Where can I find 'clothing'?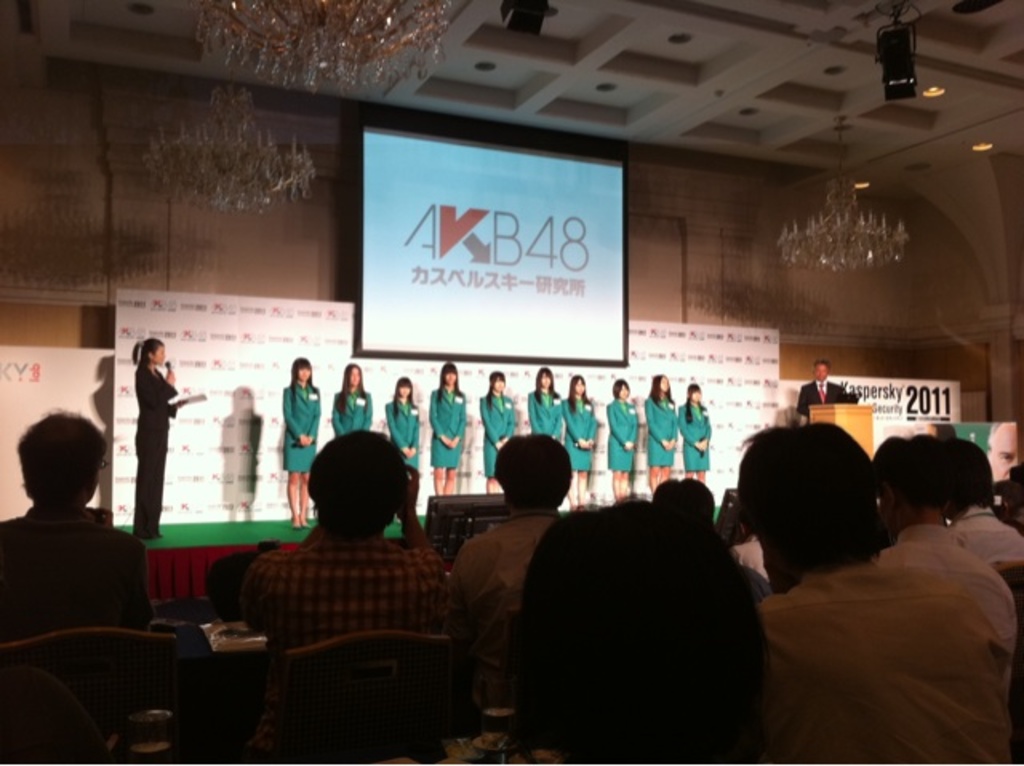
You can find it at 562:398:590:472.
